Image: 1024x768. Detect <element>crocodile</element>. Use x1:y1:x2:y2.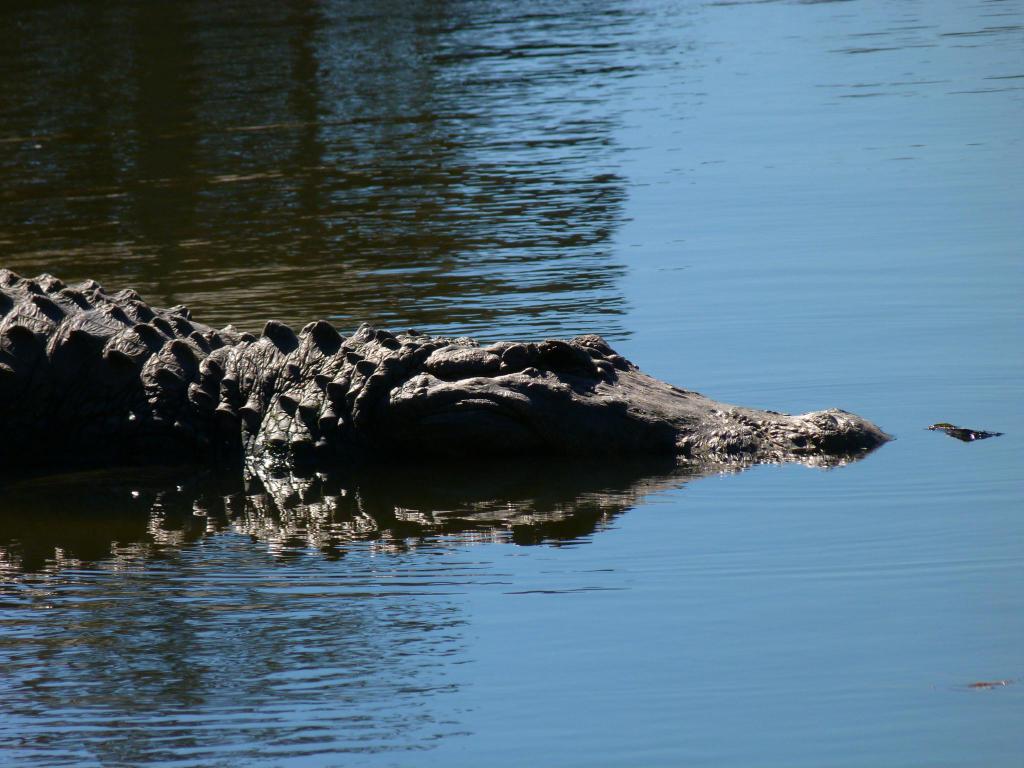
0:271:1002:498.
